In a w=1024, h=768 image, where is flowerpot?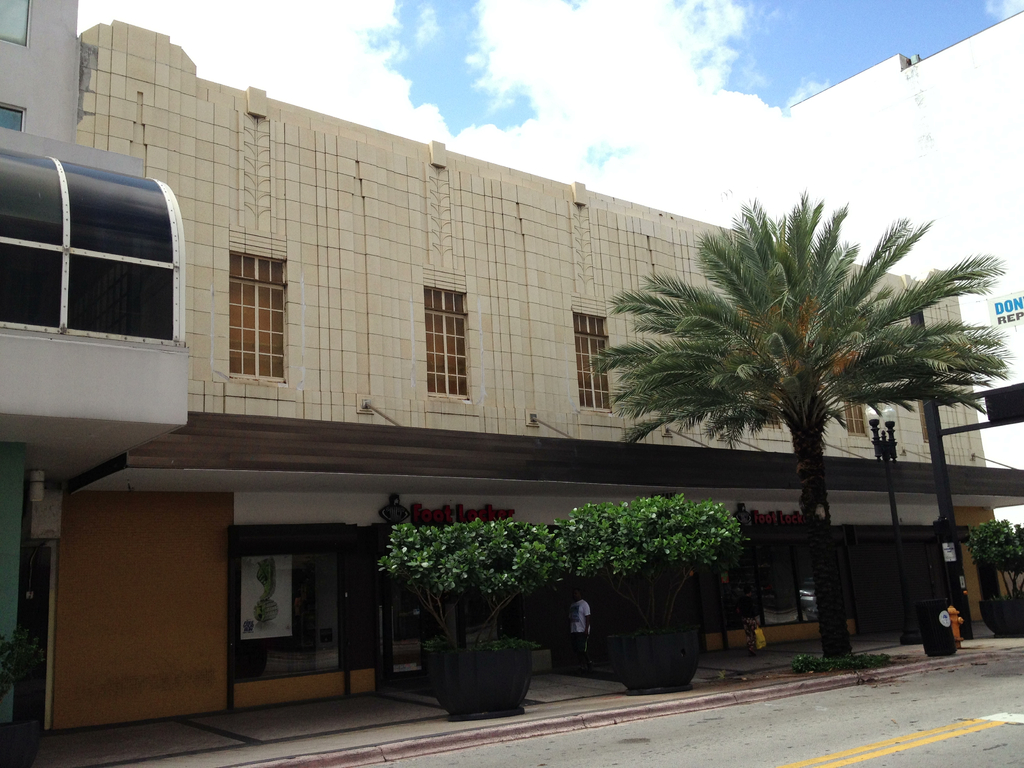
(x1=610, y1=621, x2=707, y2=701).
